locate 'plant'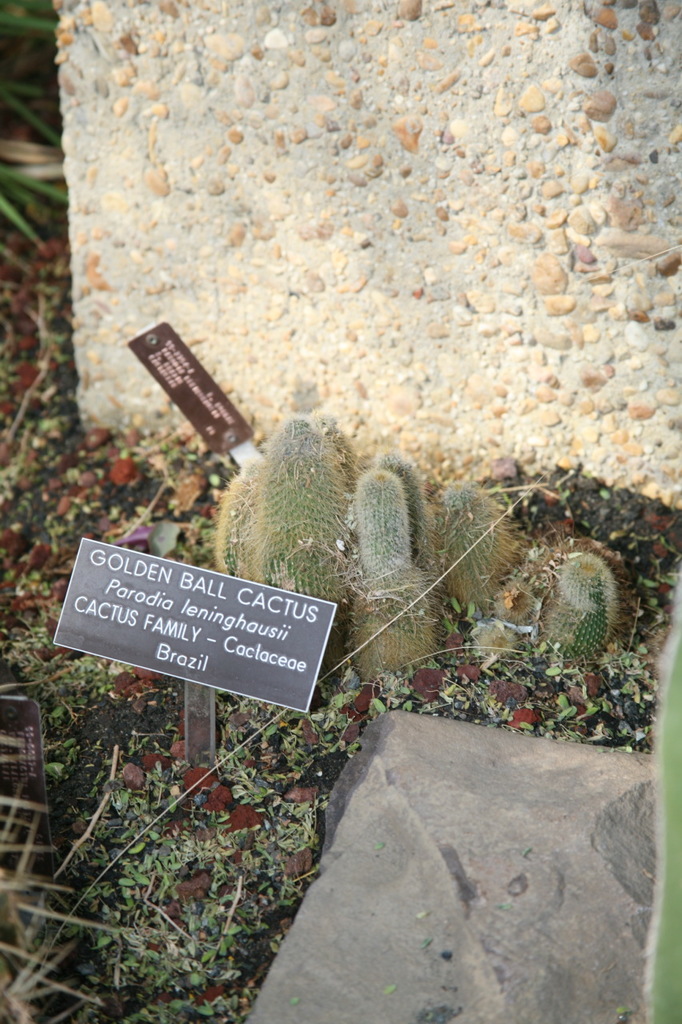
crop(0, 681, 130, 1013)
